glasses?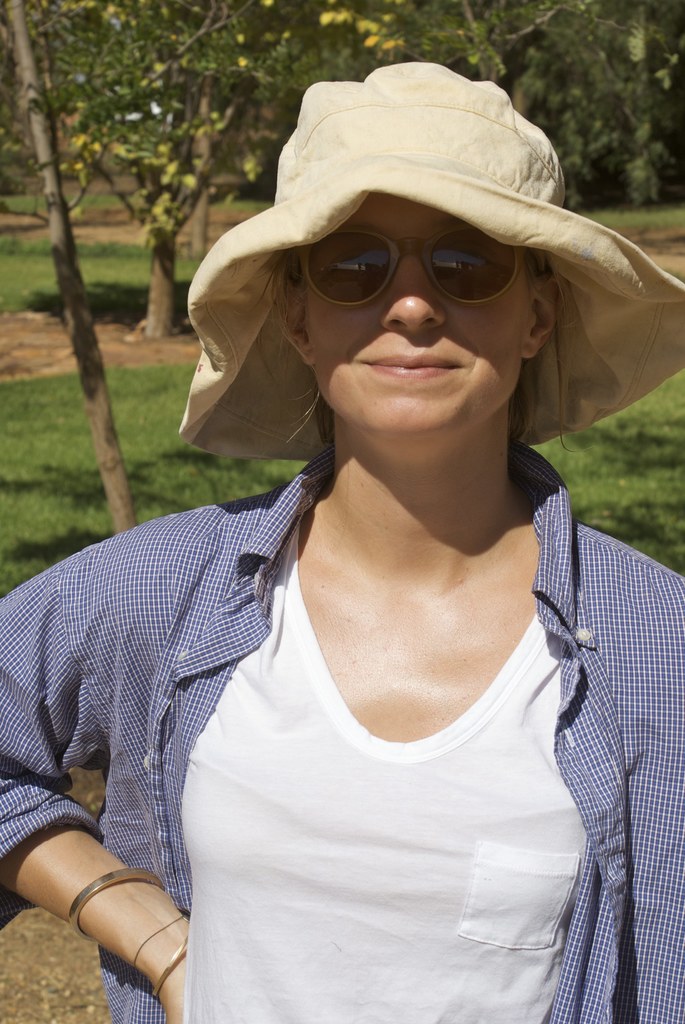
crop(284, 225, 550, 309)
